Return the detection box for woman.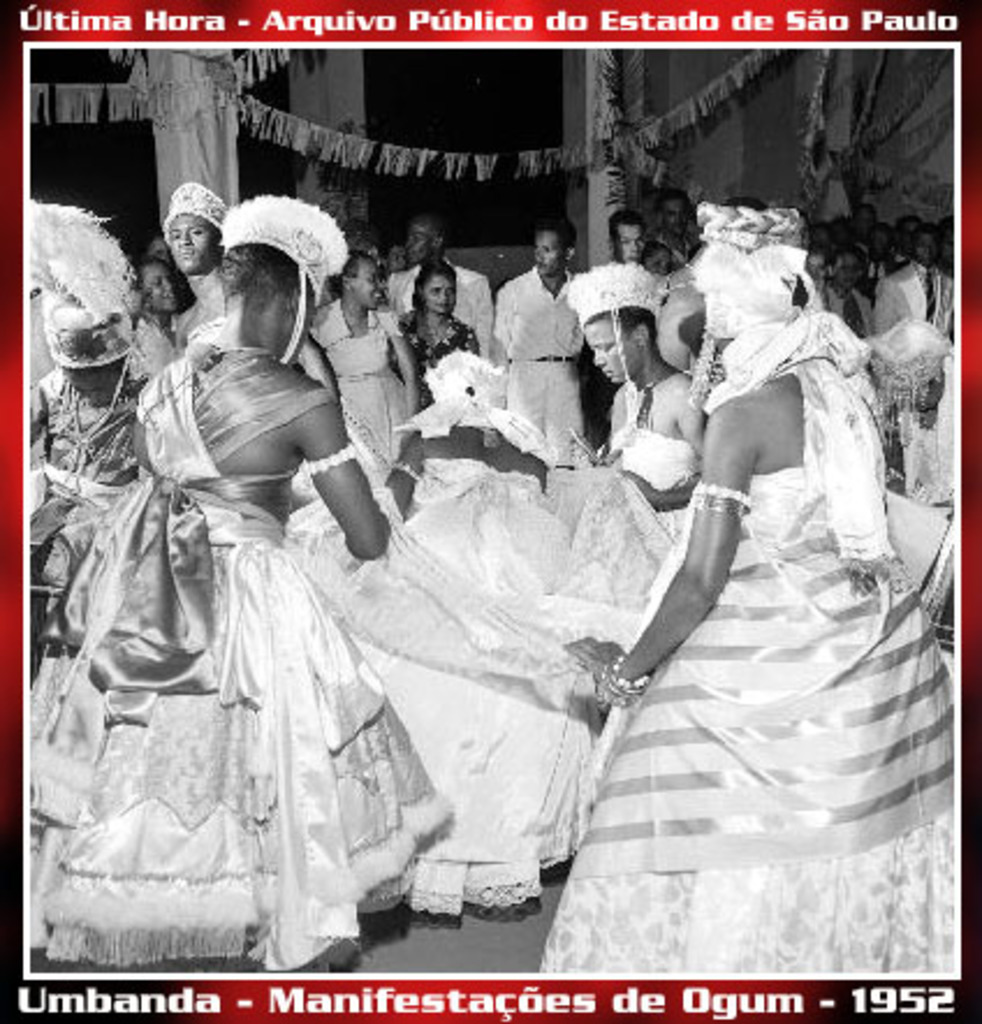
542, 250, 727, 584.
